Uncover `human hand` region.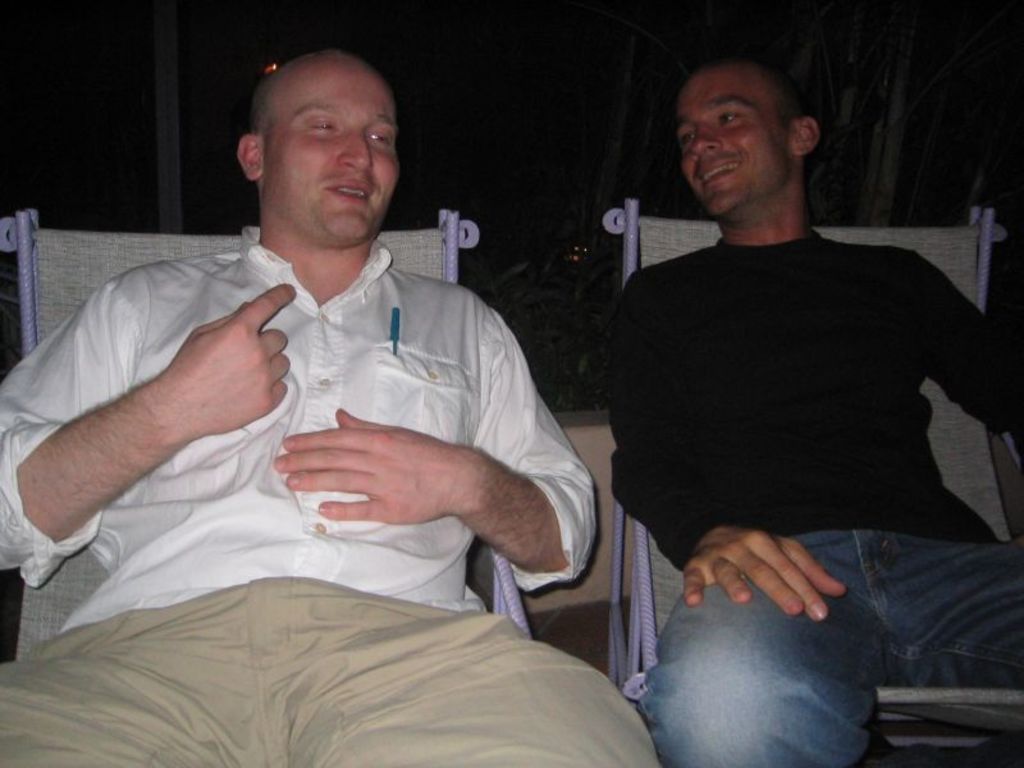
Uncovered: 271 406 463 524.
